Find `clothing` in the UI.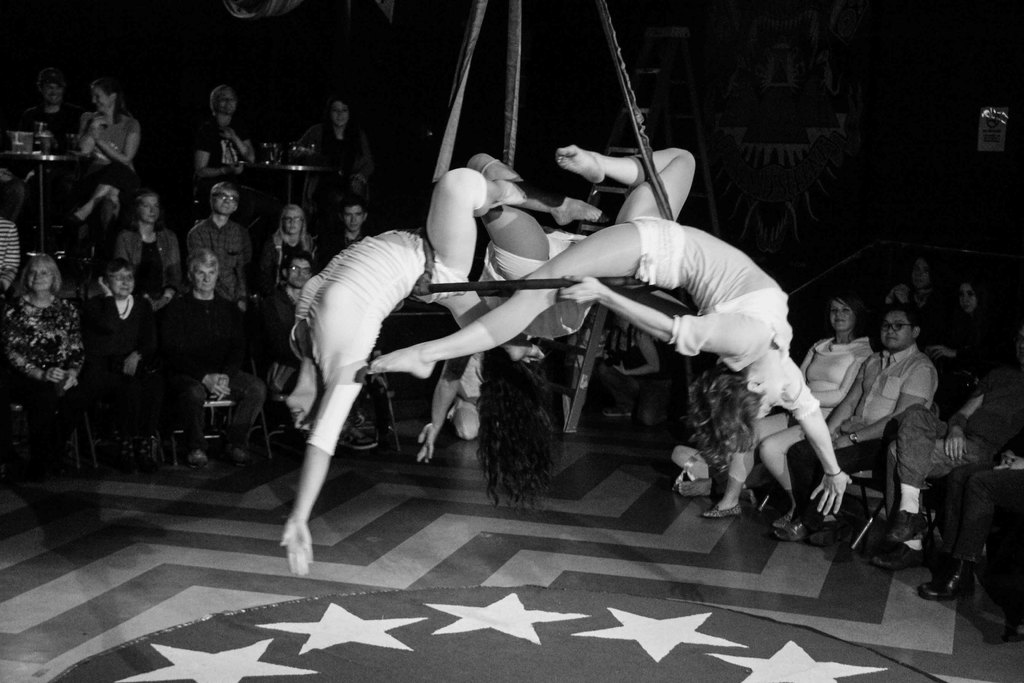
UI element at [889, 289, 941, 353].
